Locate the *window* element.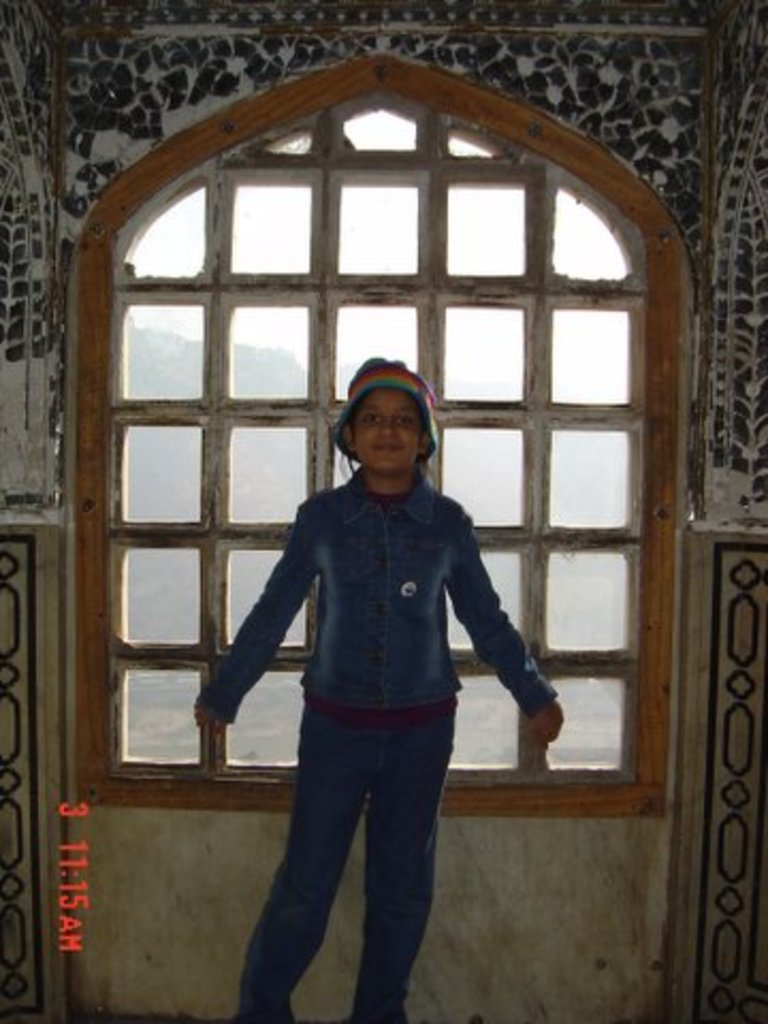
Element bbox: crop(111, 96, 636, 781).
